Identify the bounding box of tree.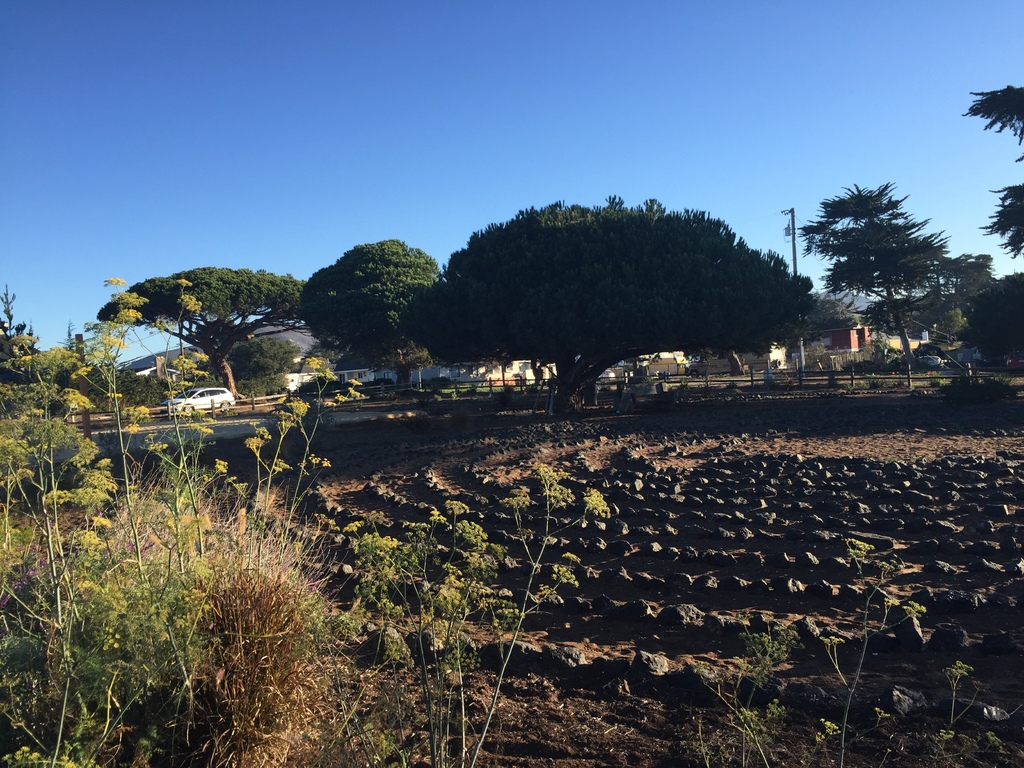
[296,236,439,392].
